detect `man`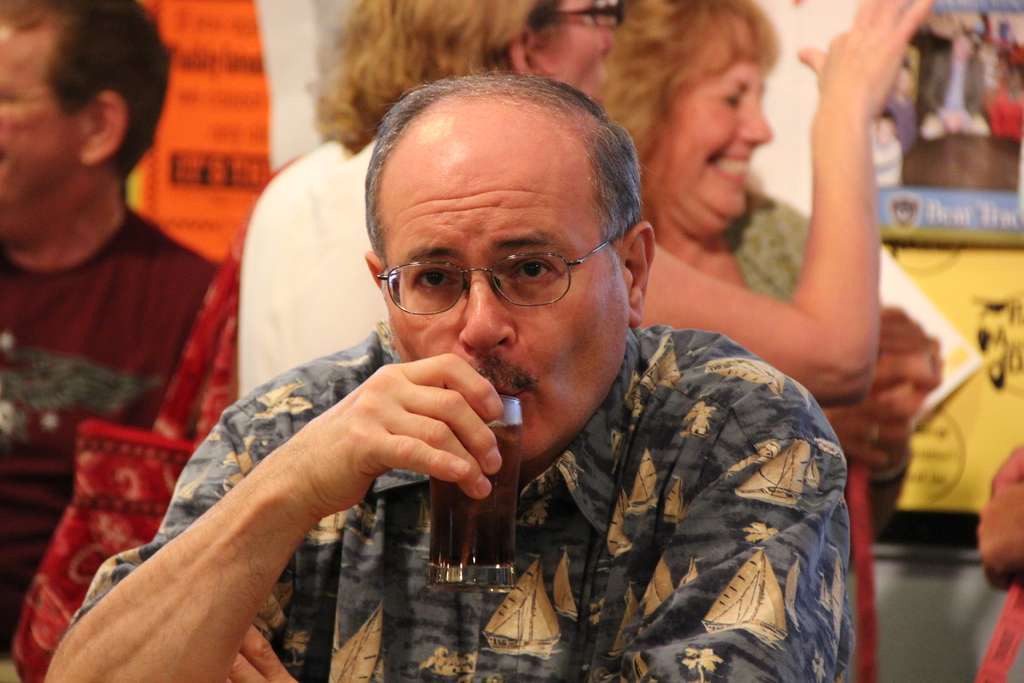
bbox=(88, 88, 825, 673)
